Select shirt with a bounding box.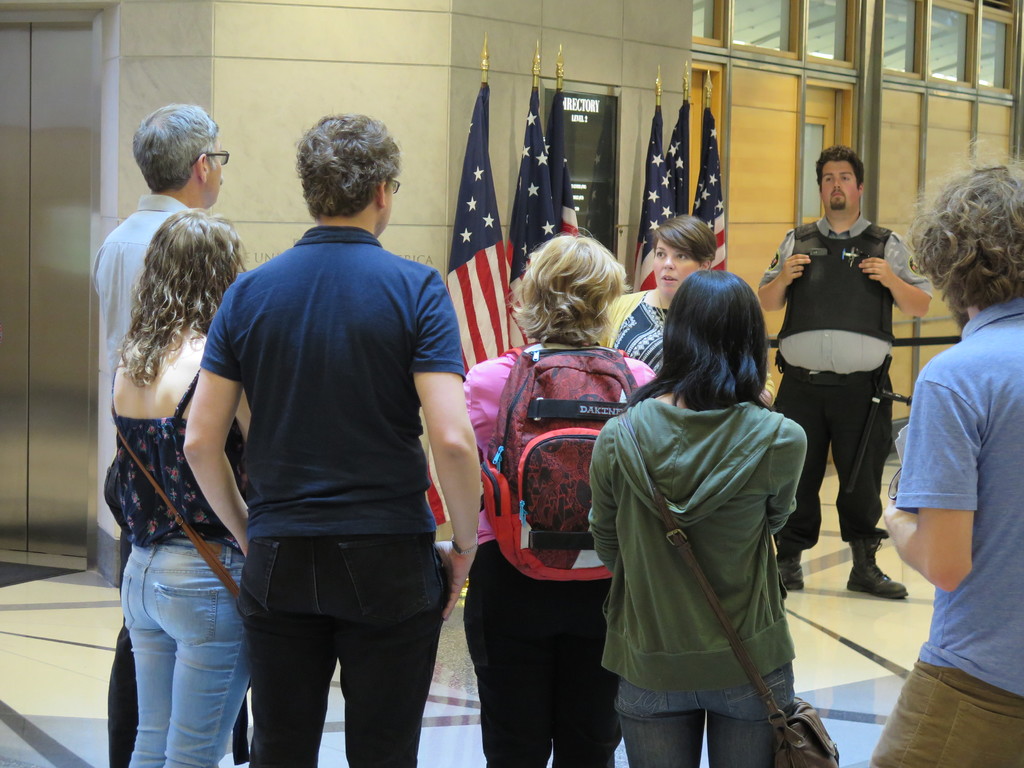
bbox(88, 188, 189, 400).
